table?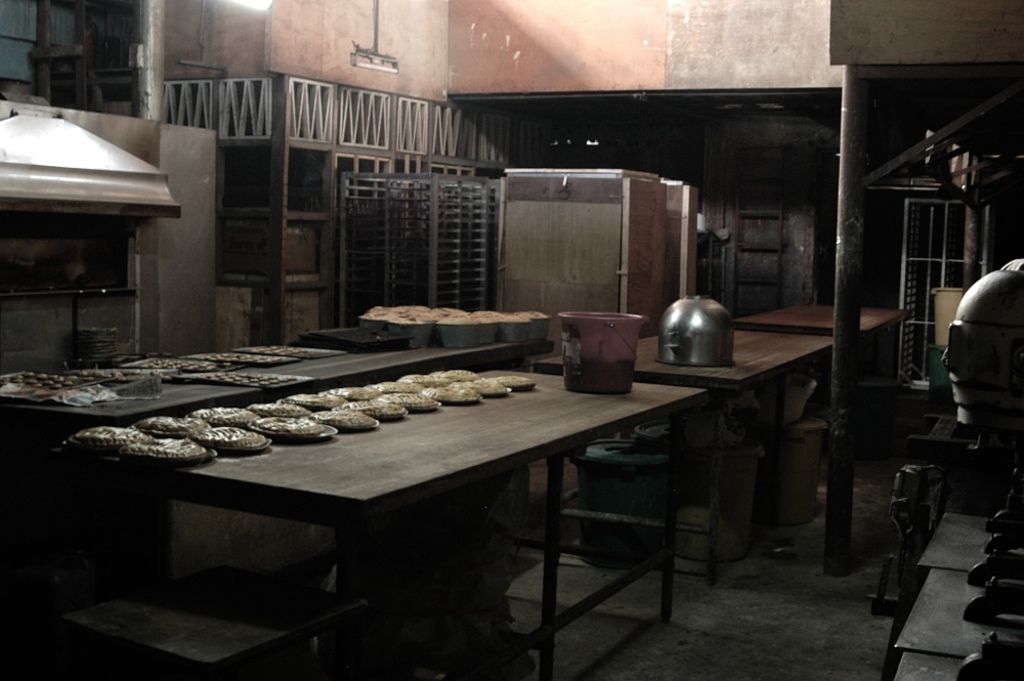
<box>531,328,837,581</box>
